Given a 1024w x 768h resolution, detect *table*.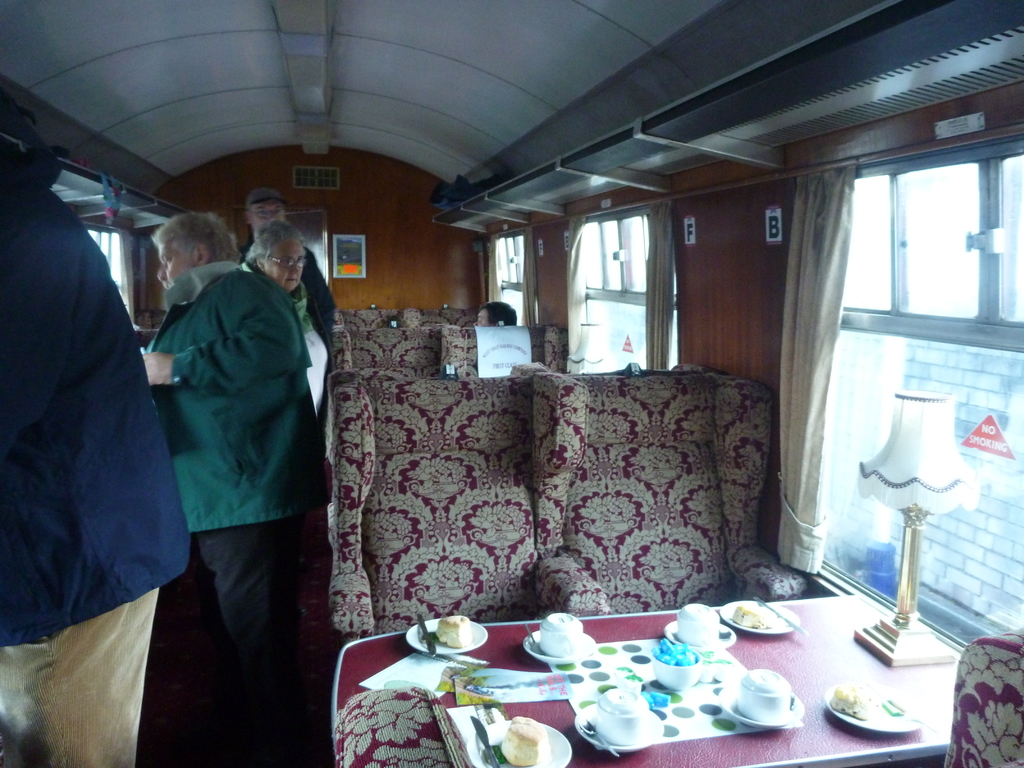
[left=316, top=609, right=917, bottom=767].
